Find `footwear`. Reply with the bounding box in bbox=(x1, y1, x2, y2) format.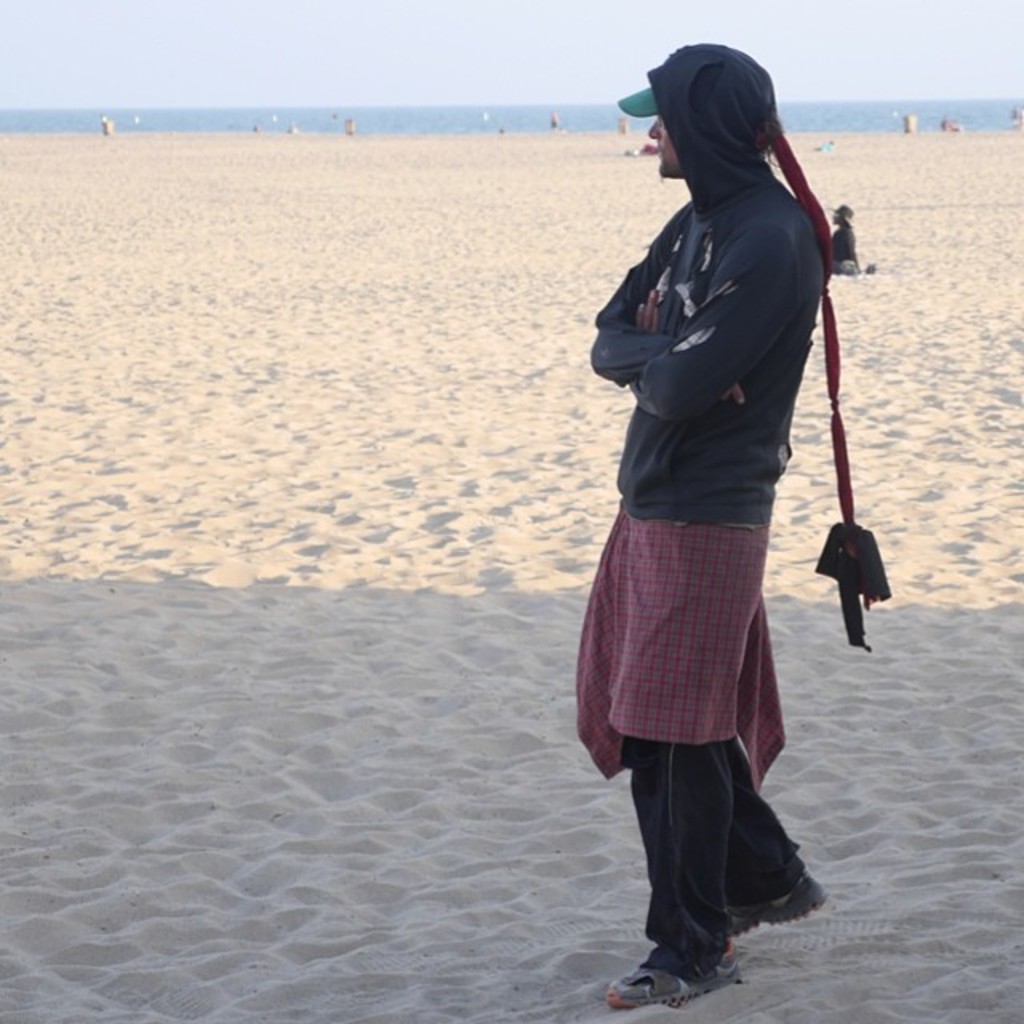
bbox=(603, 931, 741, 1011).
